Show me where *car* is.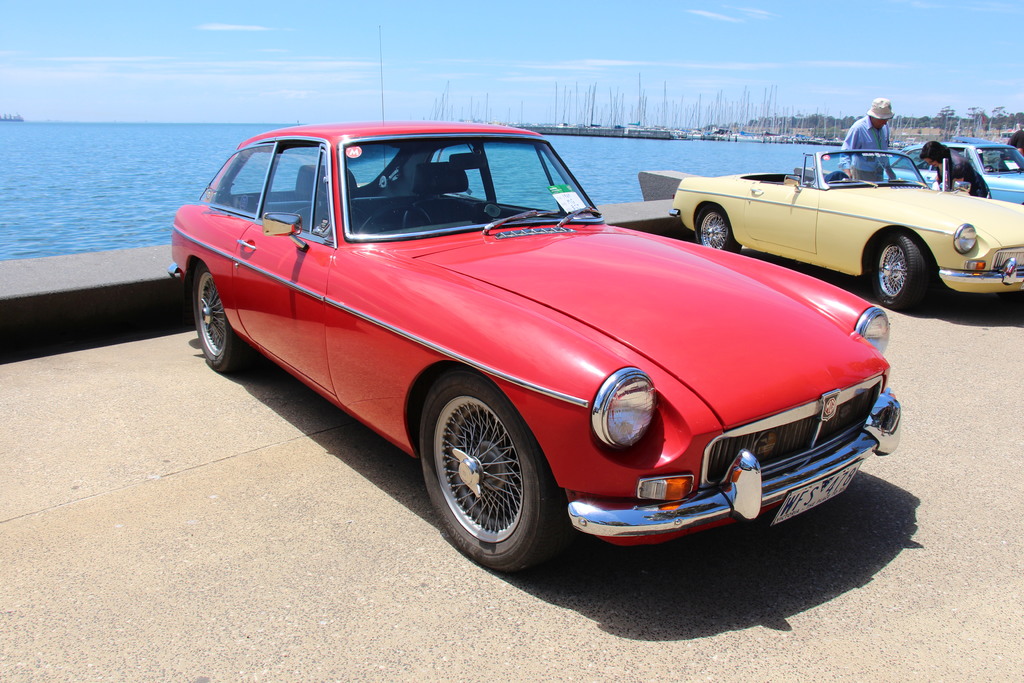
*car* is at crop(843, 140, 1023, 199).
